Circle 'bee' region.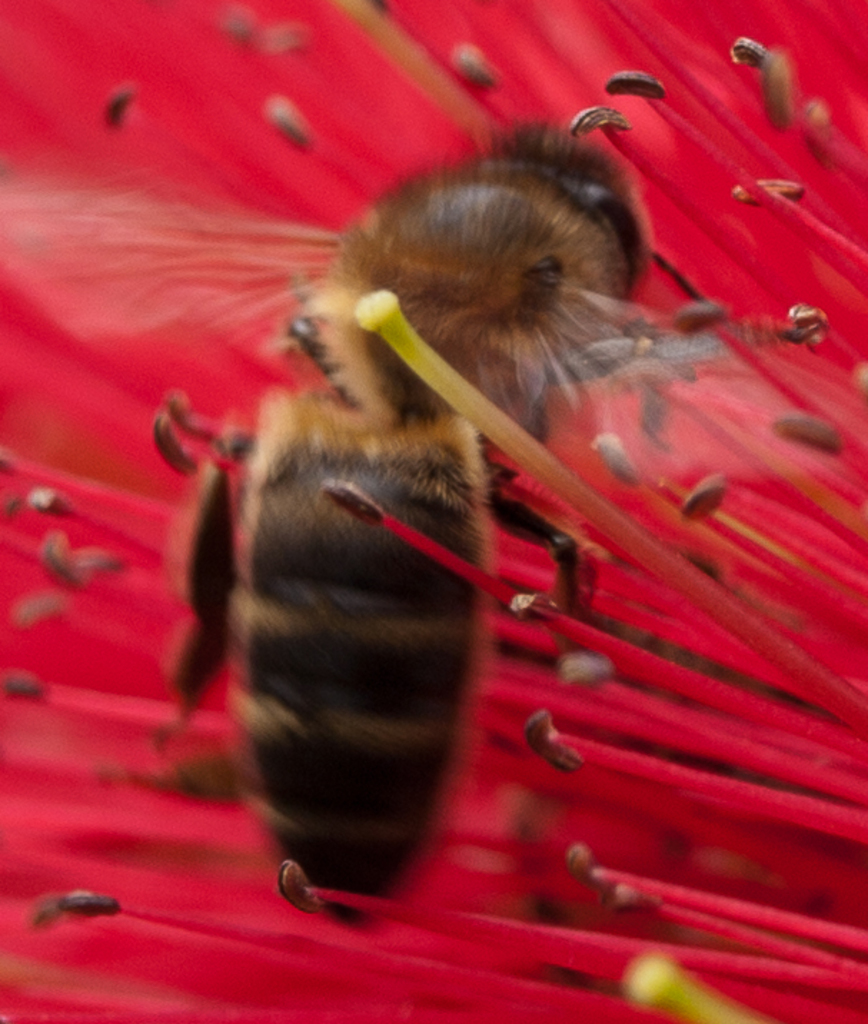
Region: detection(103, 100, 724, 898).
